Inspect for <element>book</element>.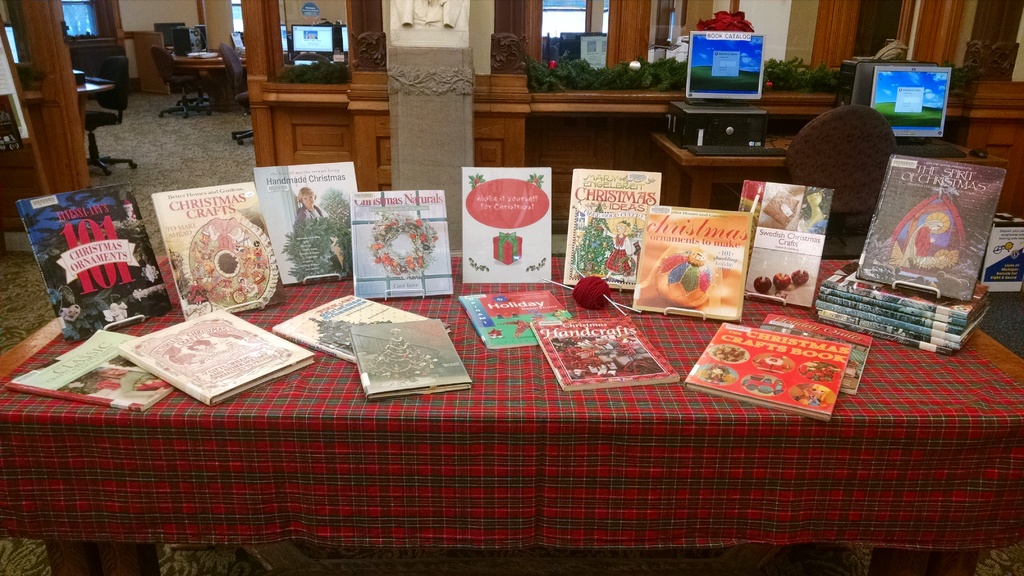
Inspection: 271 290 461 364.
